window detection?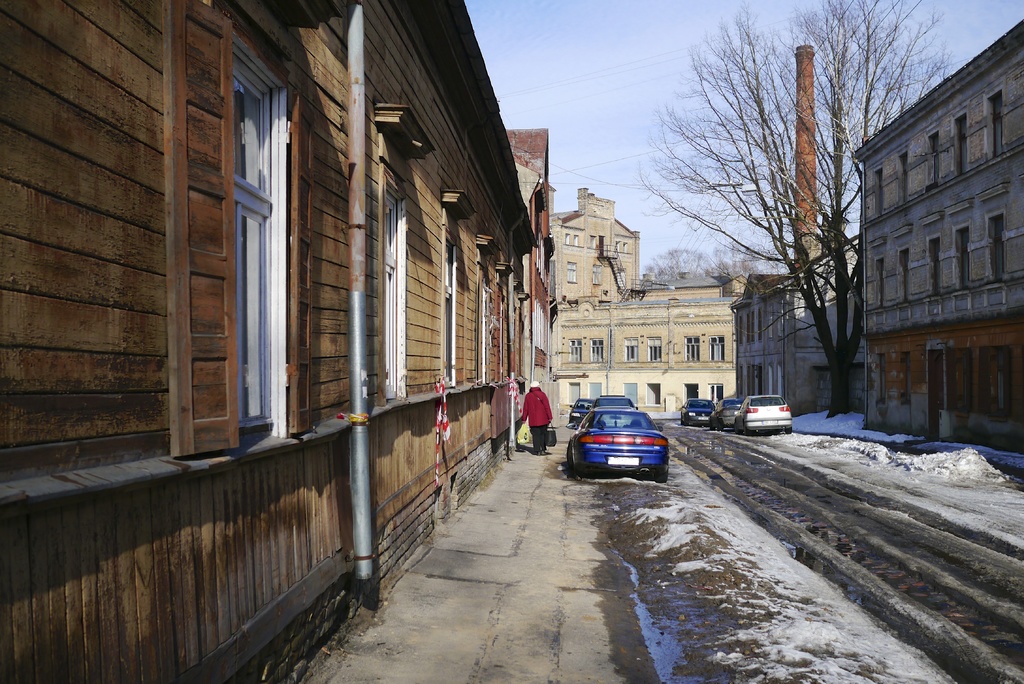
963/220/969/292
